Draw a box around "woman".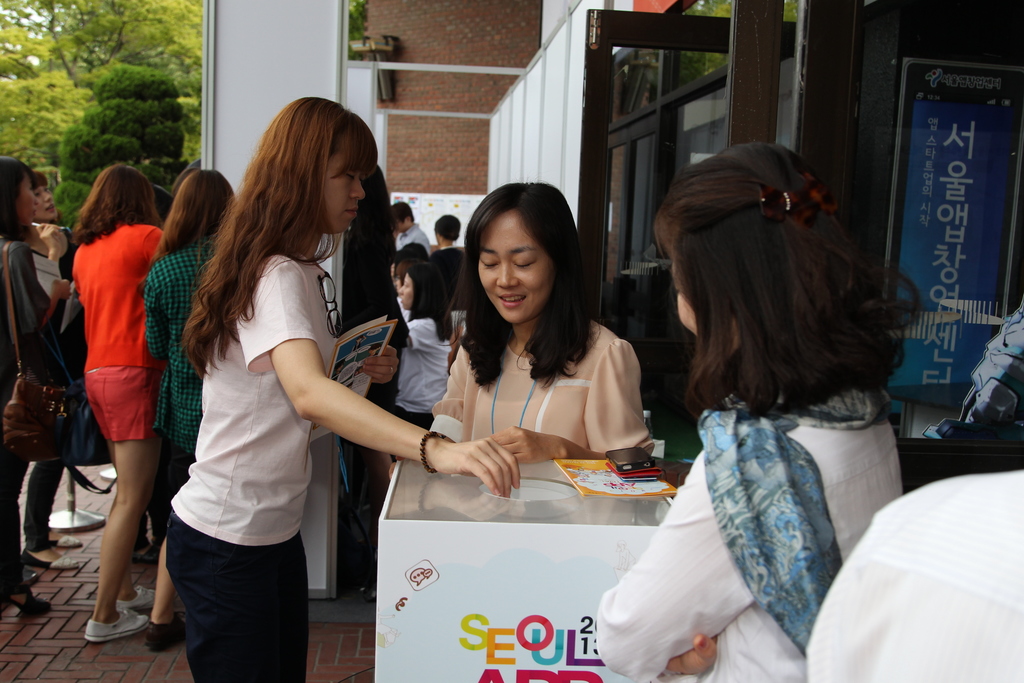
bbox=(141, 165, 237, 646).
